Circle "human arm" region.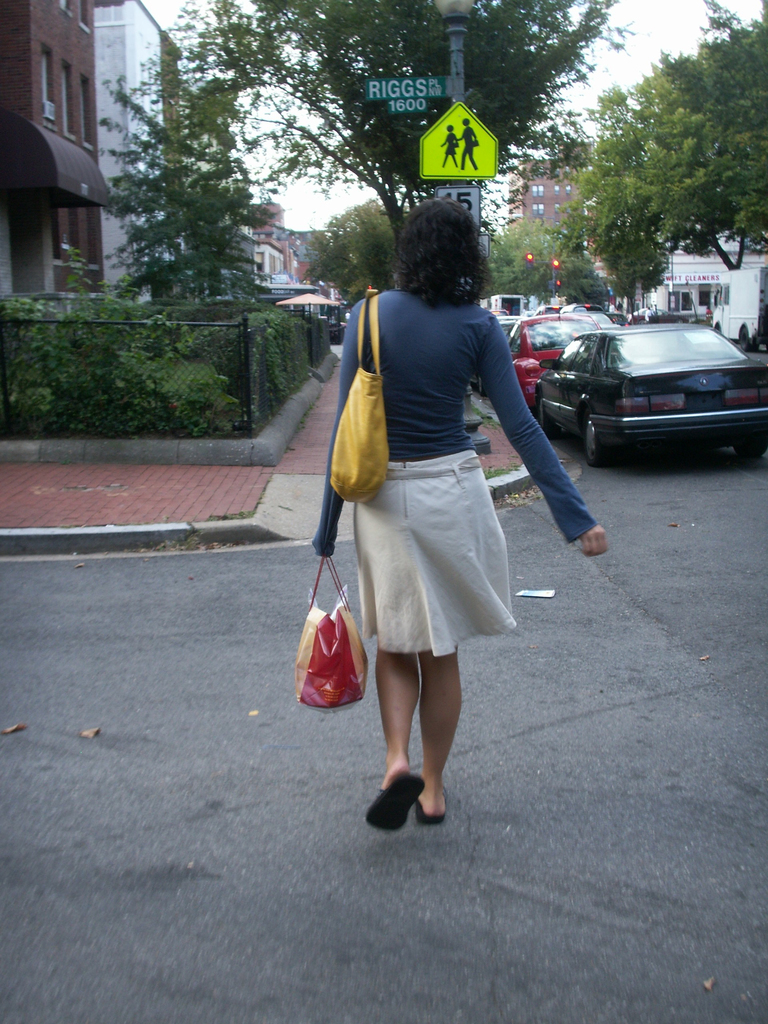
Region: x1=466 y1=314 x2=609 y2=555.
